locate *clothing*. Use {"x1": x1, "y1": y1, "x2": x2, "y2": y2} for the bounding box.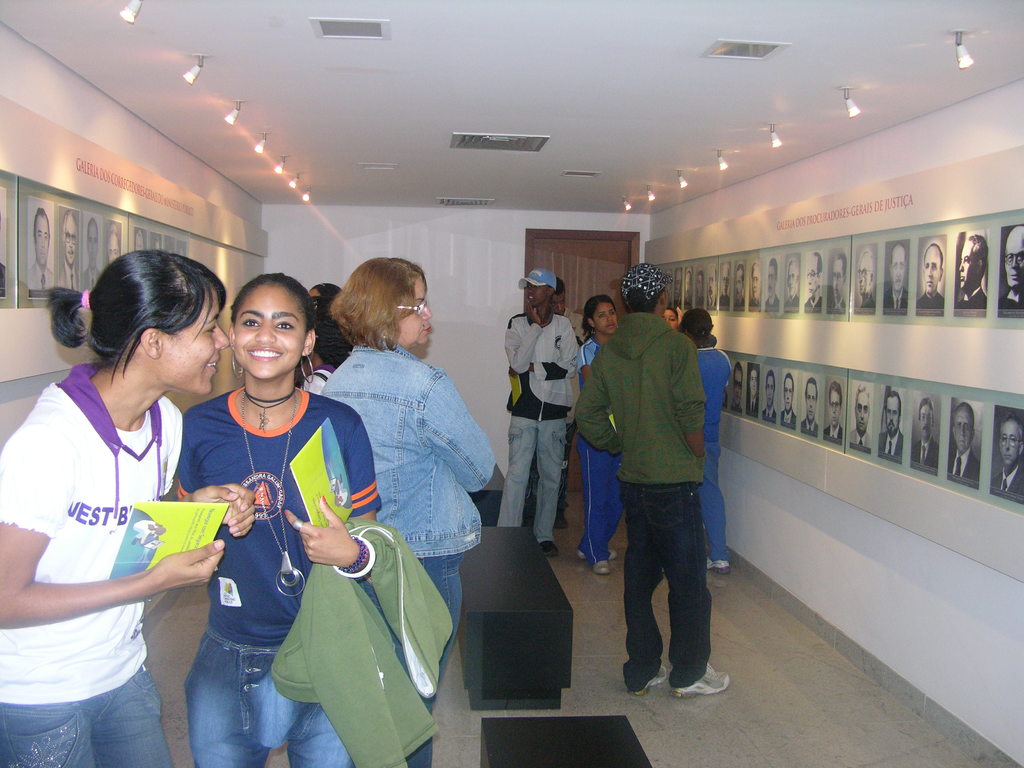
{"x1": 691, "y1": 338, "x2": 735, "y2": 419}.
